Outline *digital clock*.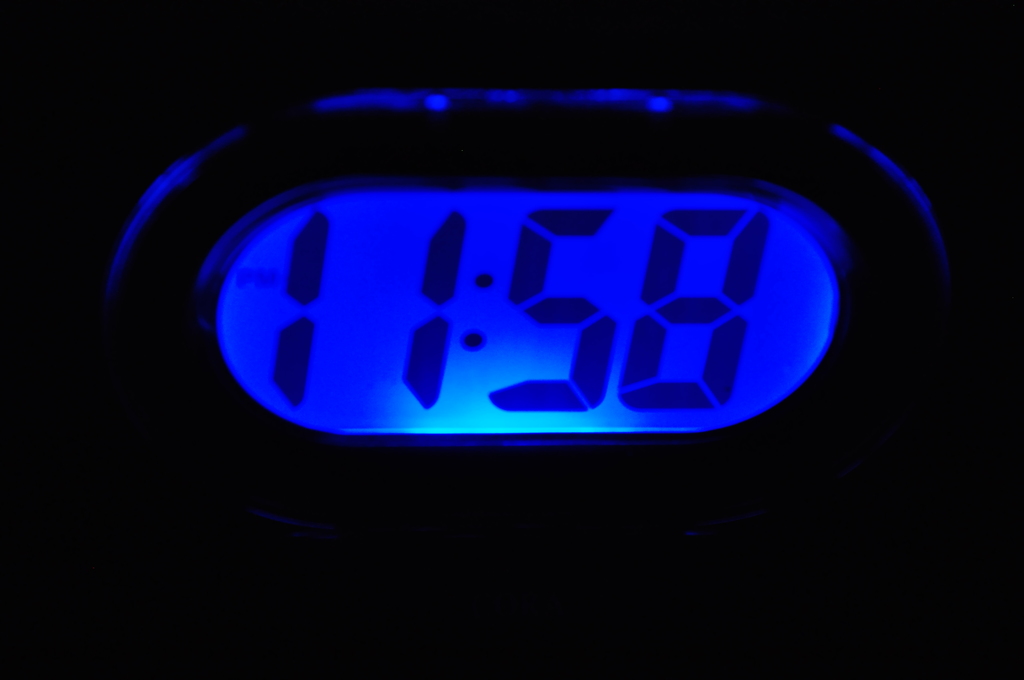
Outline: crop(111, 85, 940, 521).
